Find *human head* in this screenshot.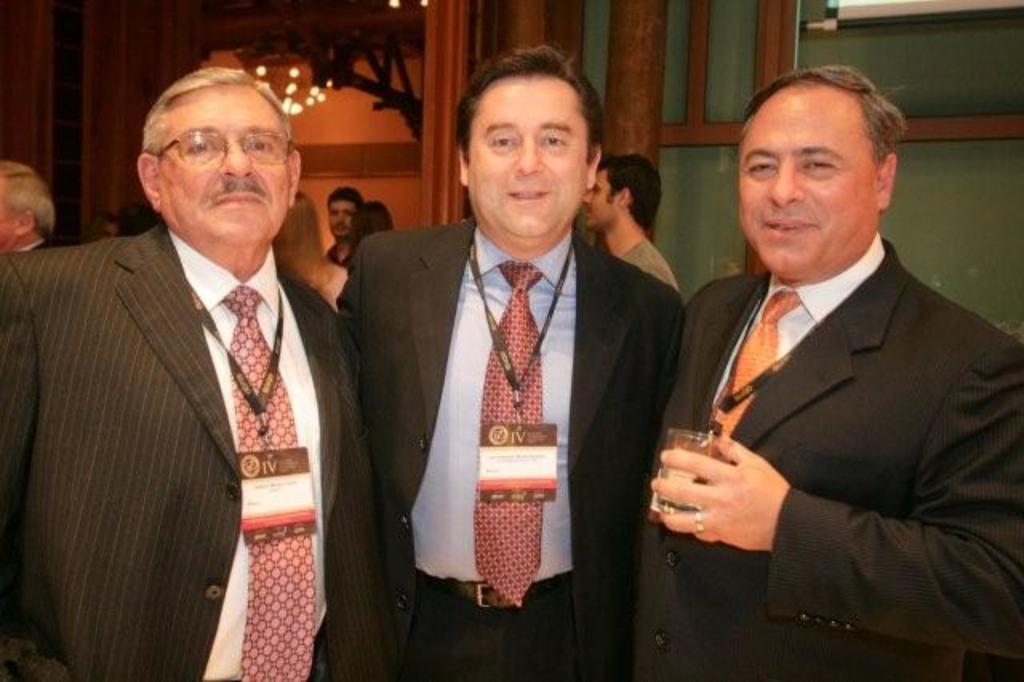
The bounding box for *human head* is (left=328, top=186, right=366, bottom=243).
